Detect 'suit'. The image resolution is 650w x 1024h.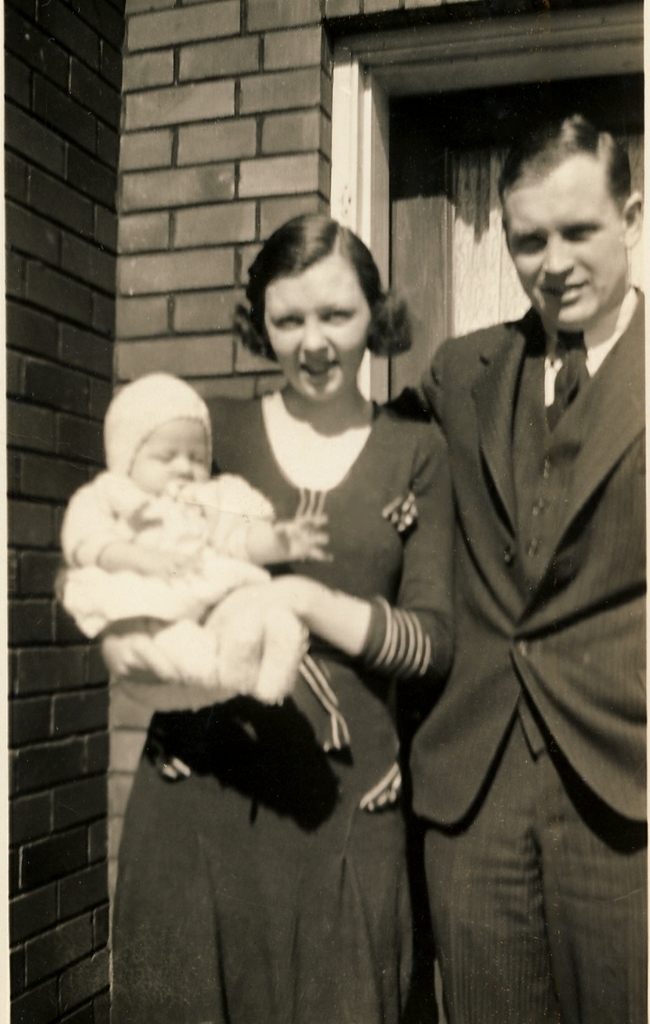
detection(382, 282, 649, 1022).
